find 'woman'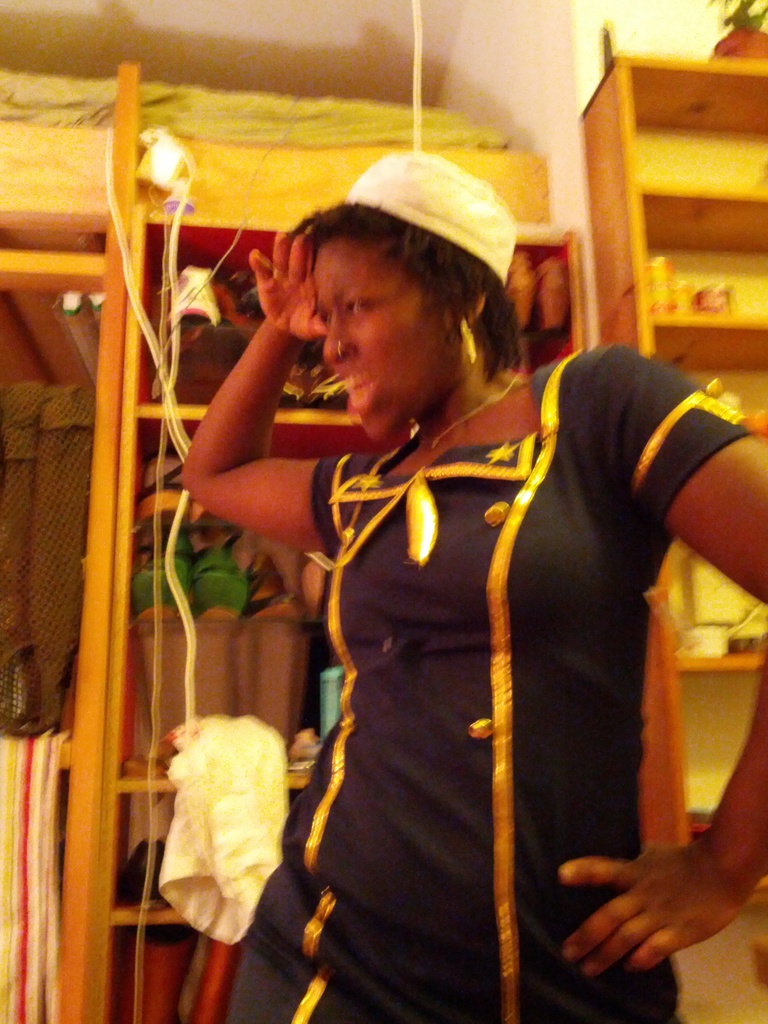
rect(179, 147, 767, 1023)
